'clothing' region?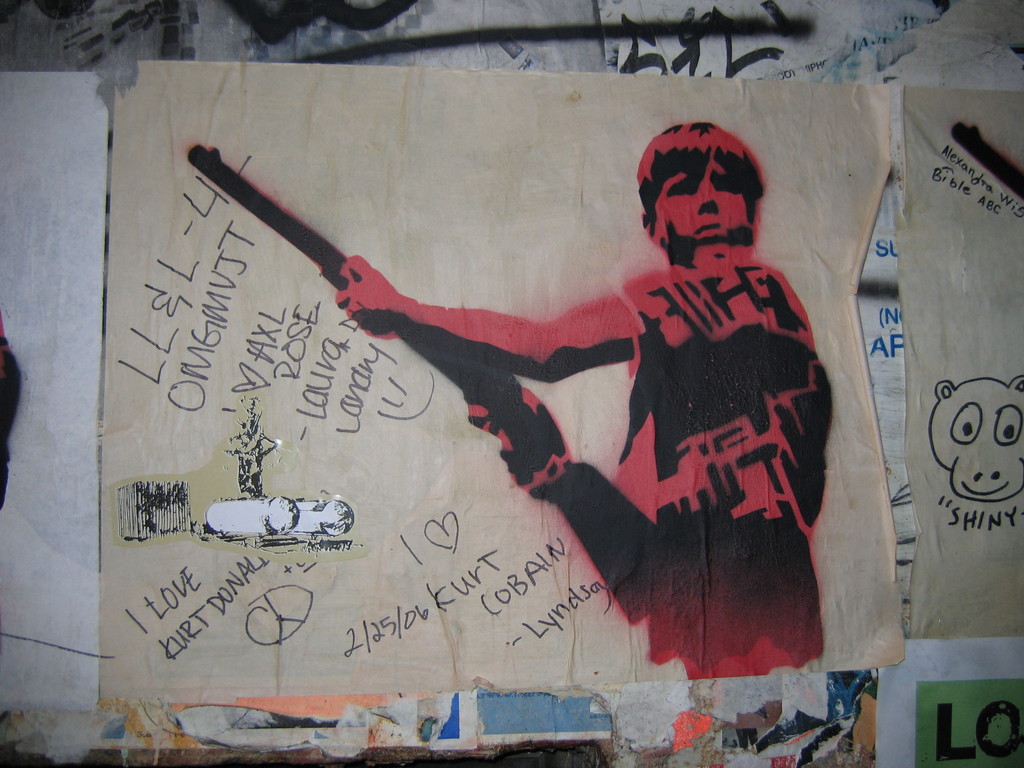
locate(582, 189, 860, 673)
